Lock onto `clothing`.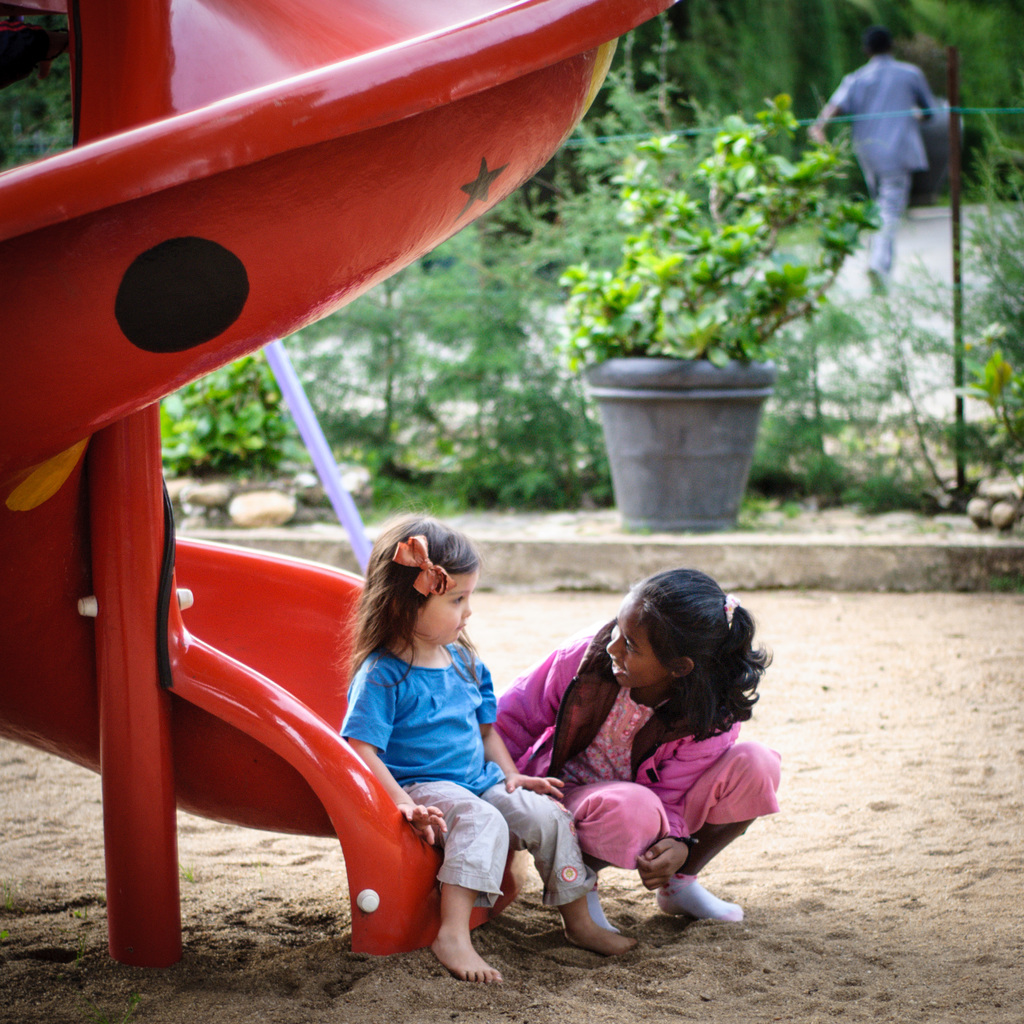
Locked: {"left": 340, "top": 639, "right": 598, "bottom": 906}.
